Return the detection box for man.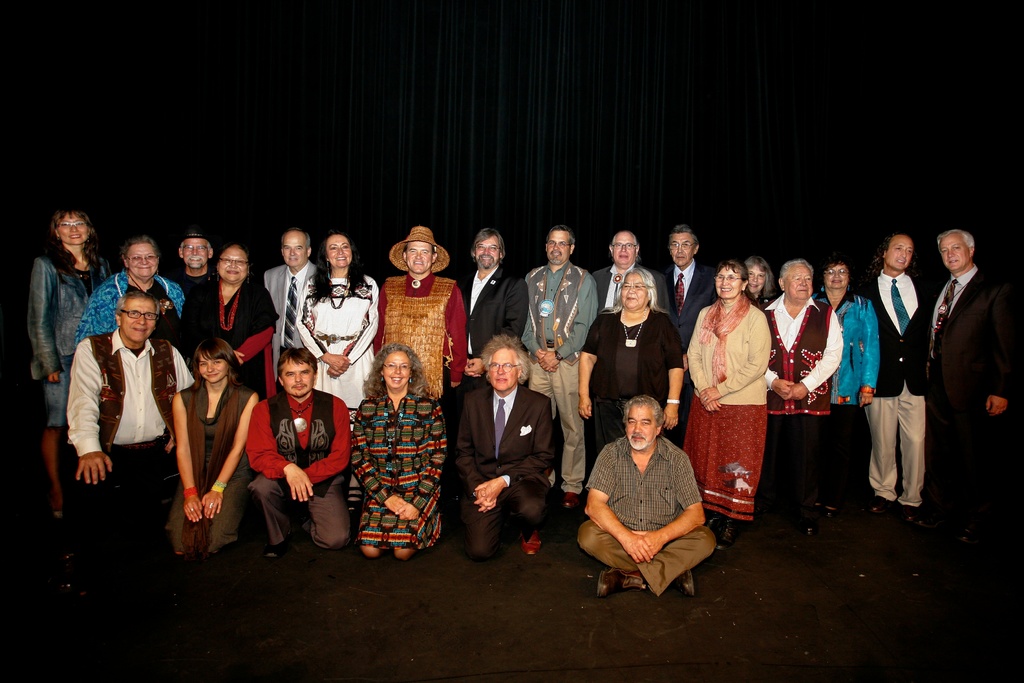
{"left": 452, "top": 336, "right": 564, "bottom": 562}.
